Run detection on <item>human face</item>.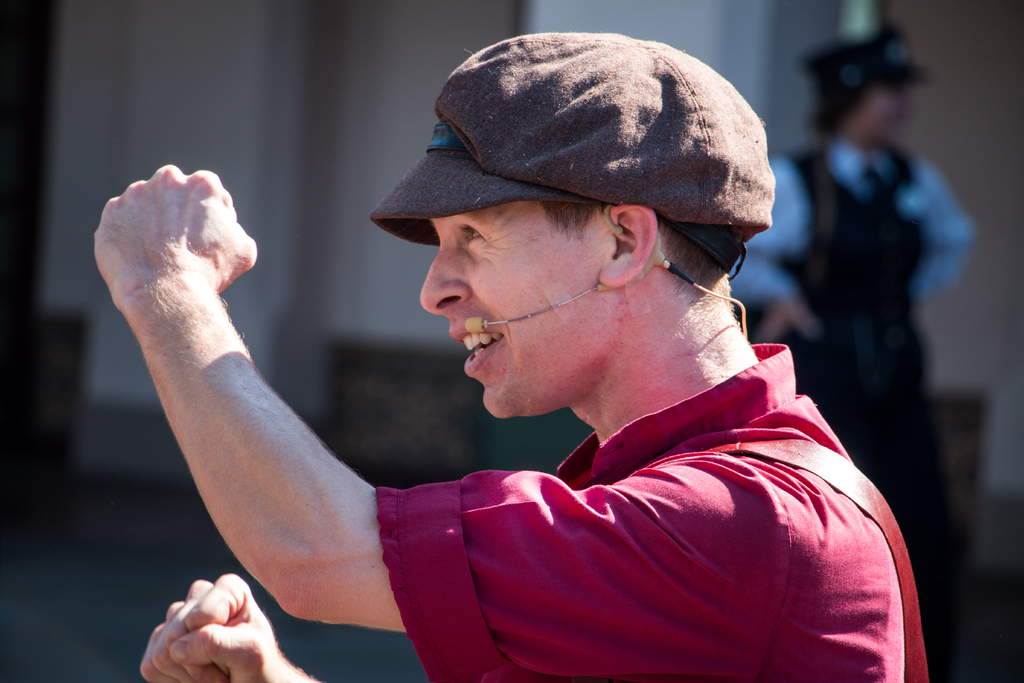
Result: [853, 83, 919, 145].
